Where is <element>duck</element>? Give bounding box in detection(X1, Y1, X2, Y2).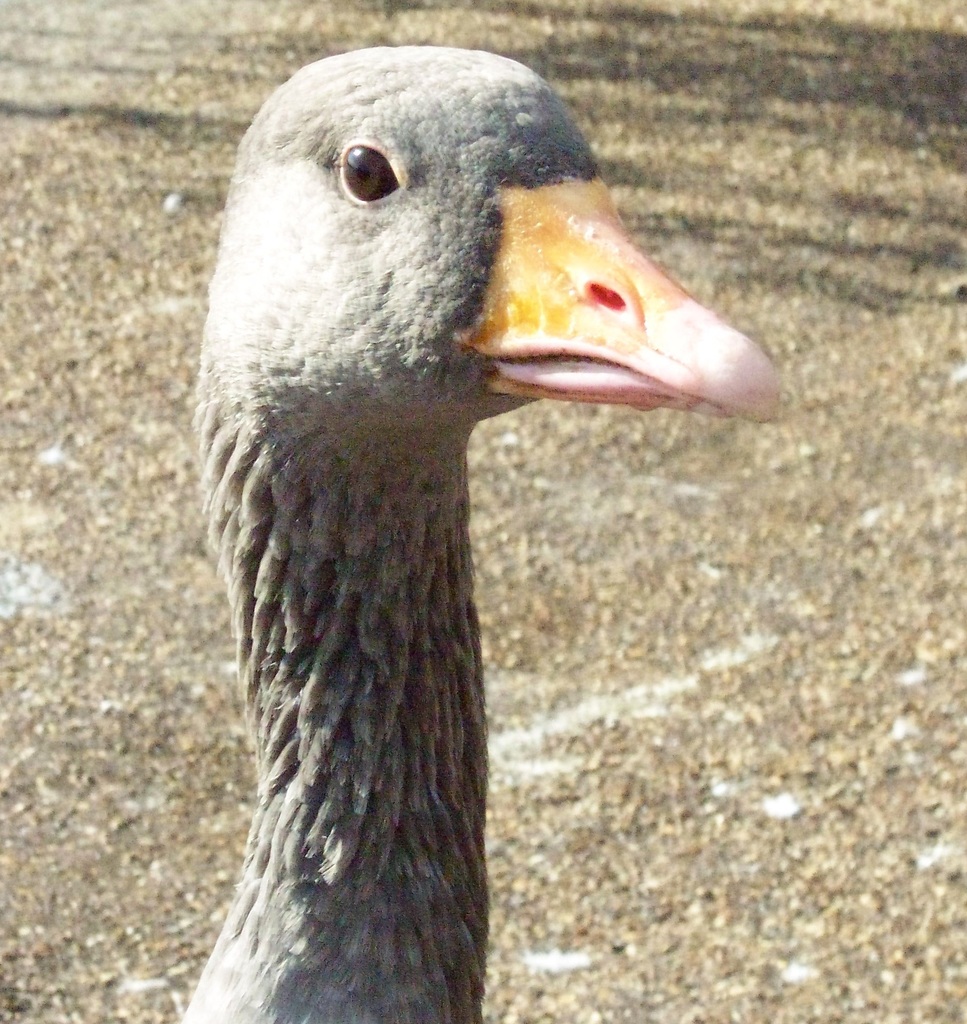
detection(155, 23, 762, 1023).
